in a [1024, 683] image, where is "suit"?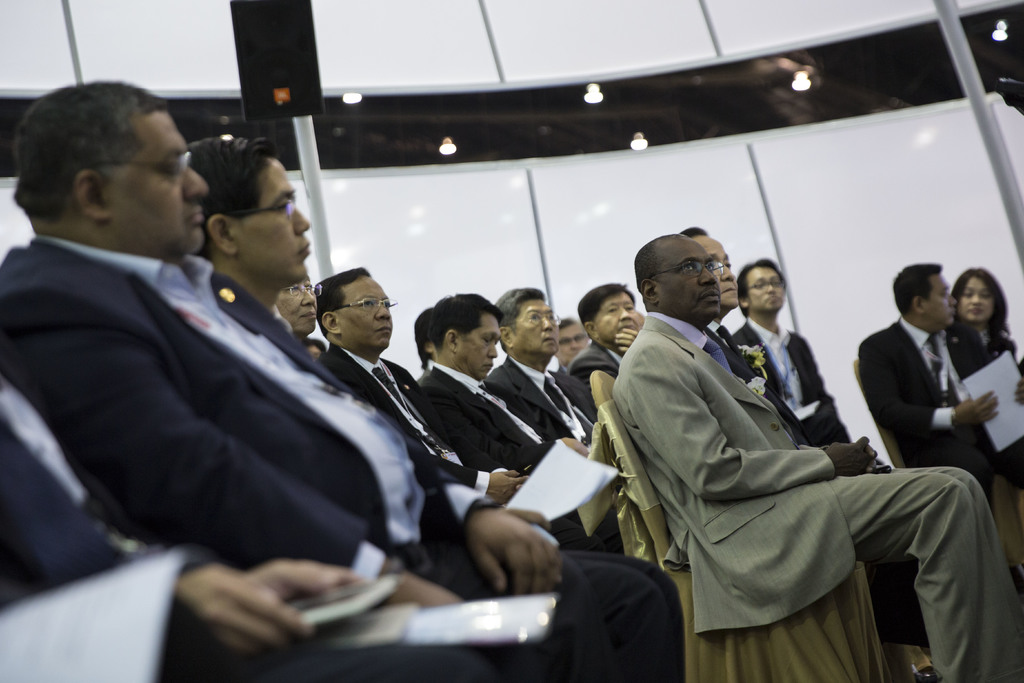
region(728, 320, 852, 440).
